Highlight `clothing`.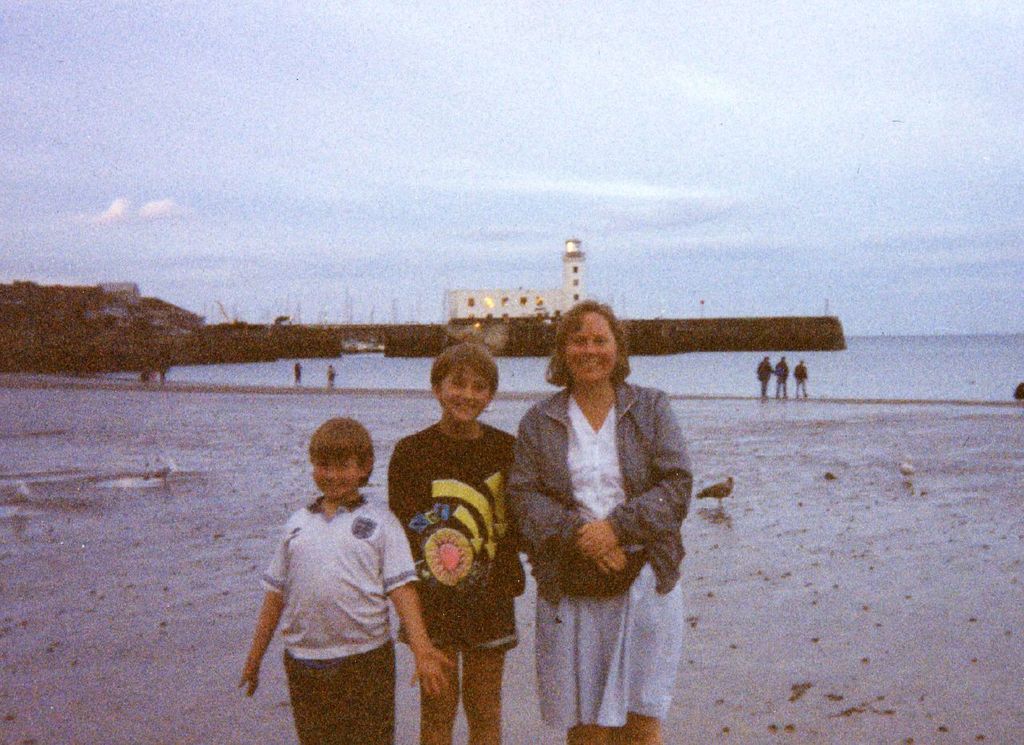
Highlighted region: [left=387, top=419, right=526, bottom=654].
